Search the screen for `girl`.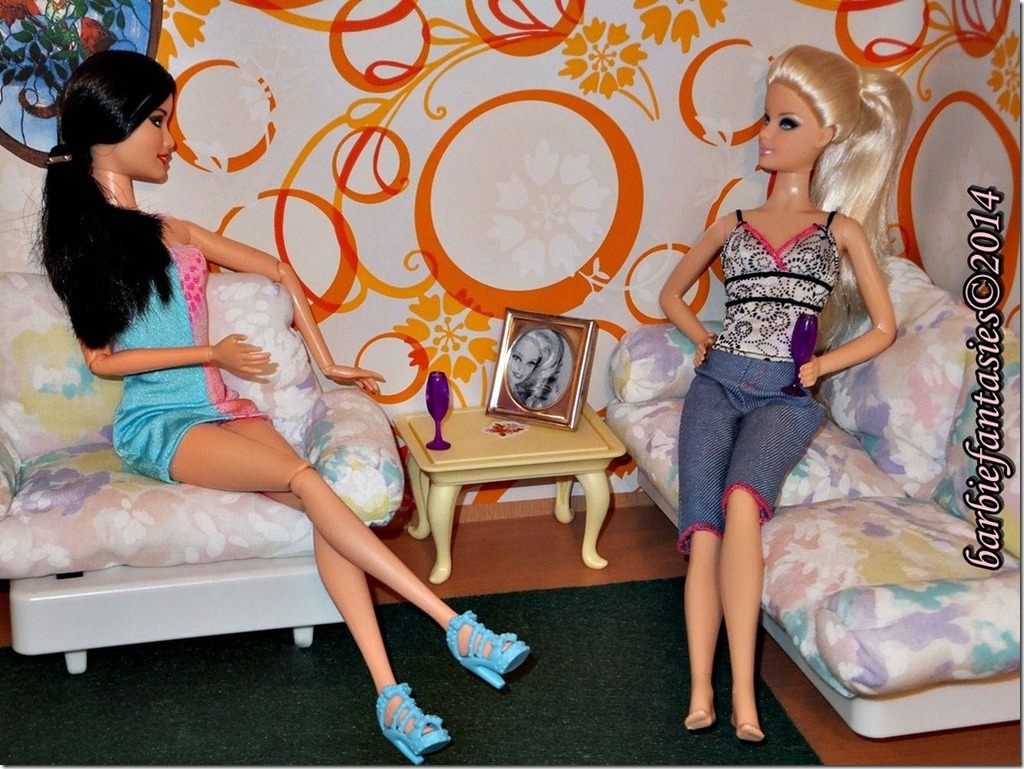
Found at {"left": 658, "top": 43, "right": 911, "bottom": 739}.
